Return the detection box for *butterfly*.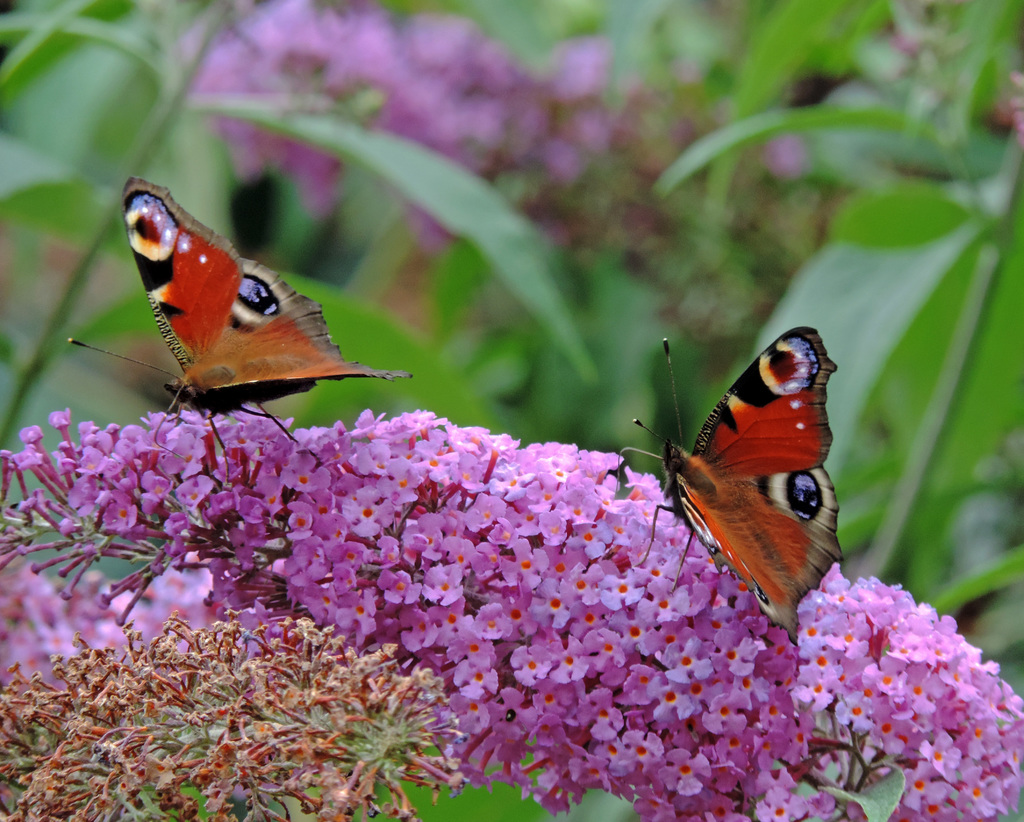
x1=611 y1=322 x2=854 y2=644.
